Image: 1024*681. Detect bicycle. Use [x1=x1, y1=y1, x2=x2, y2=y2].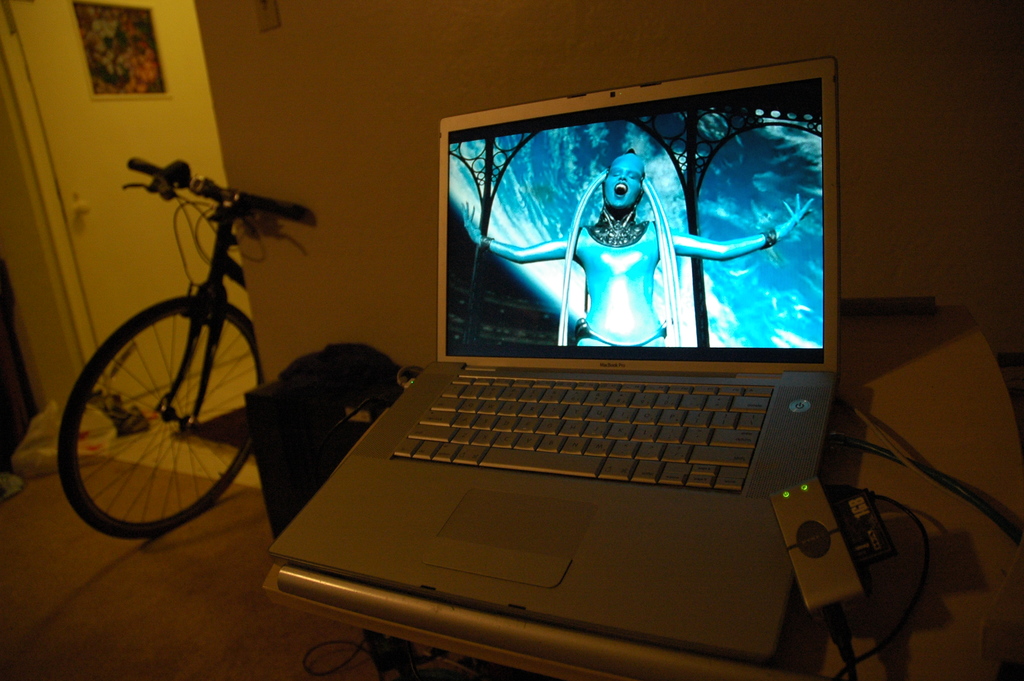
[x1=58, y1=142, x2=328, y2=561].
